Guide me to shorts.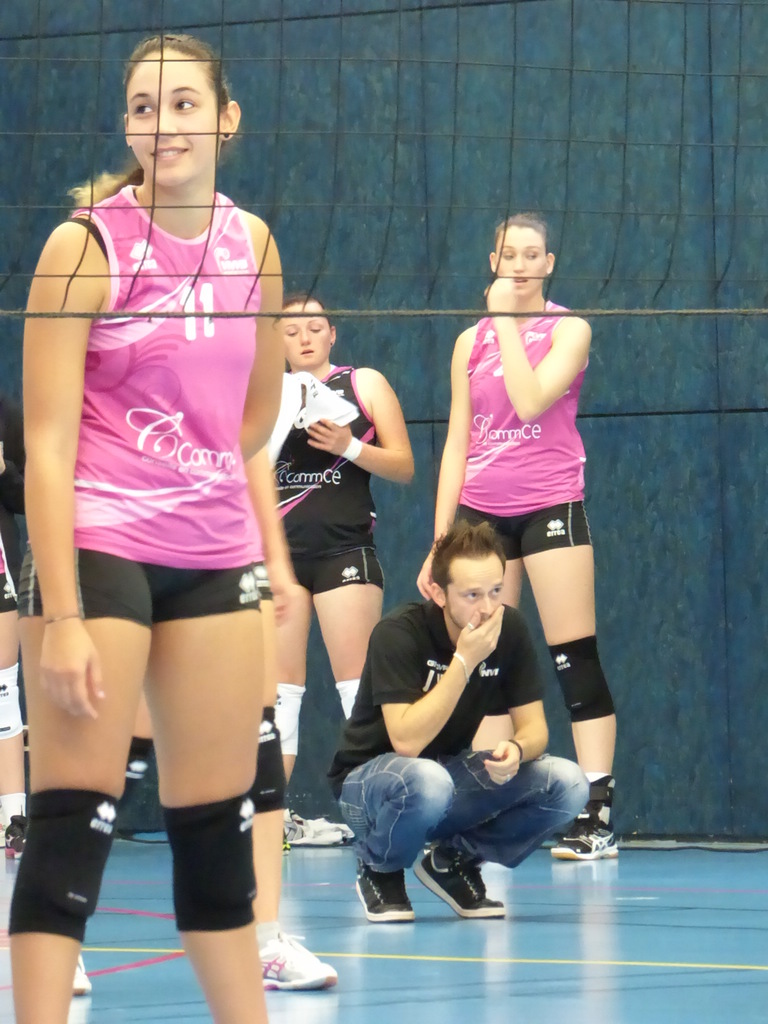
Guidance: crop(457, 501, 589, 560).
